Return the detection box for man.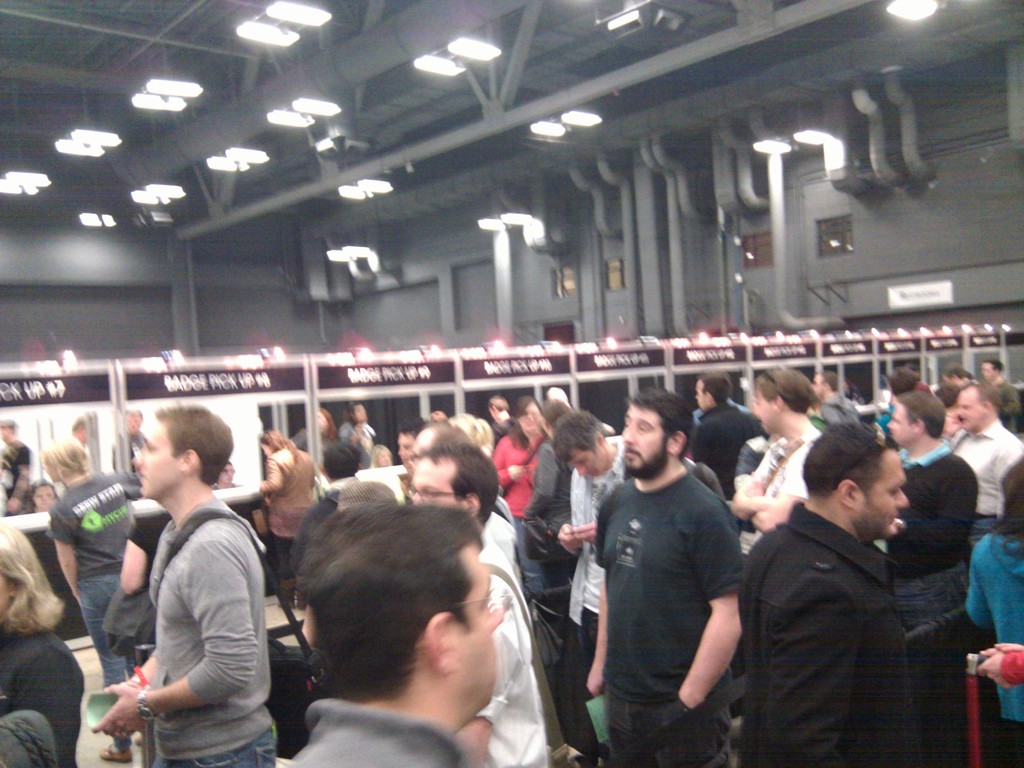
410/441/550/767.
